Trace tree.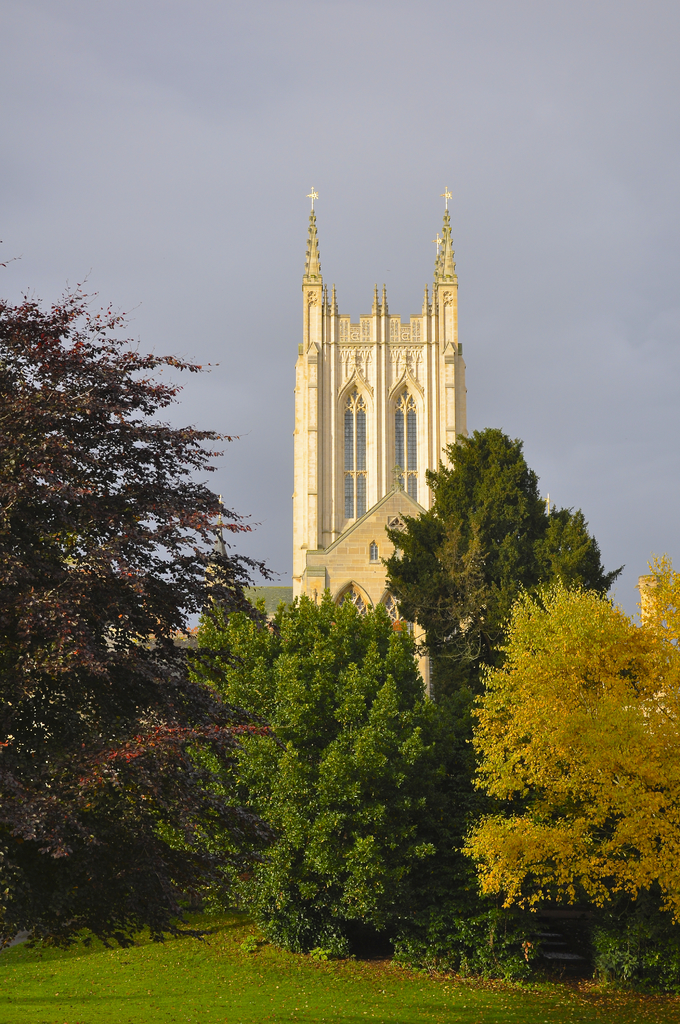
Traced to [x1=374, y1=428, x2=651, y2=691].
